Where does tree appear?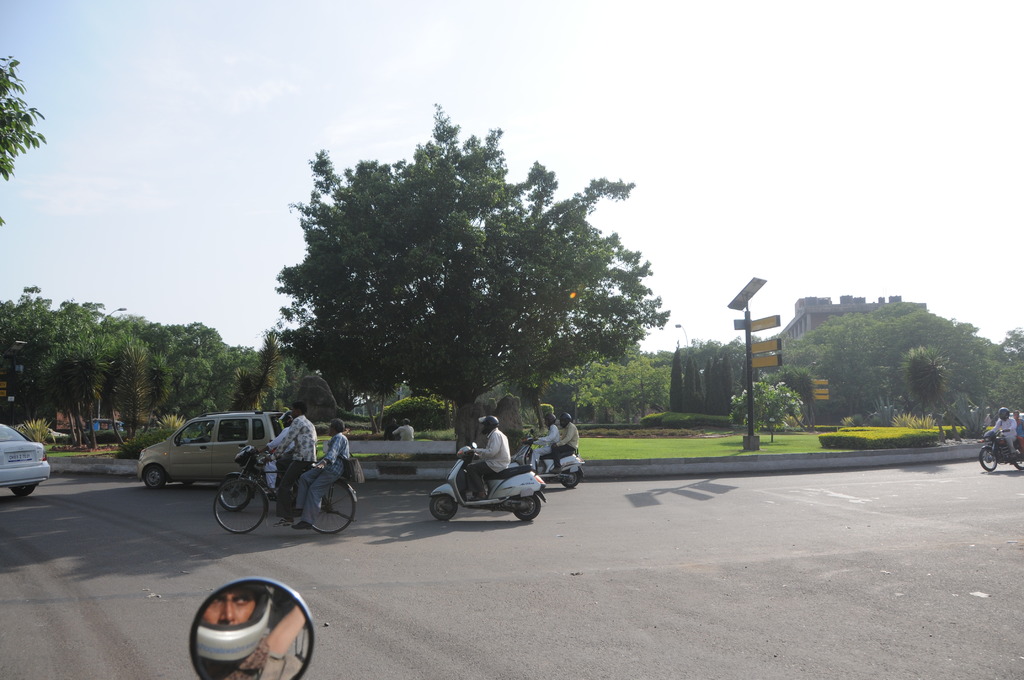
Appears at {"left": 723, "top": 380, "right": 801, "bottom": 442}.
